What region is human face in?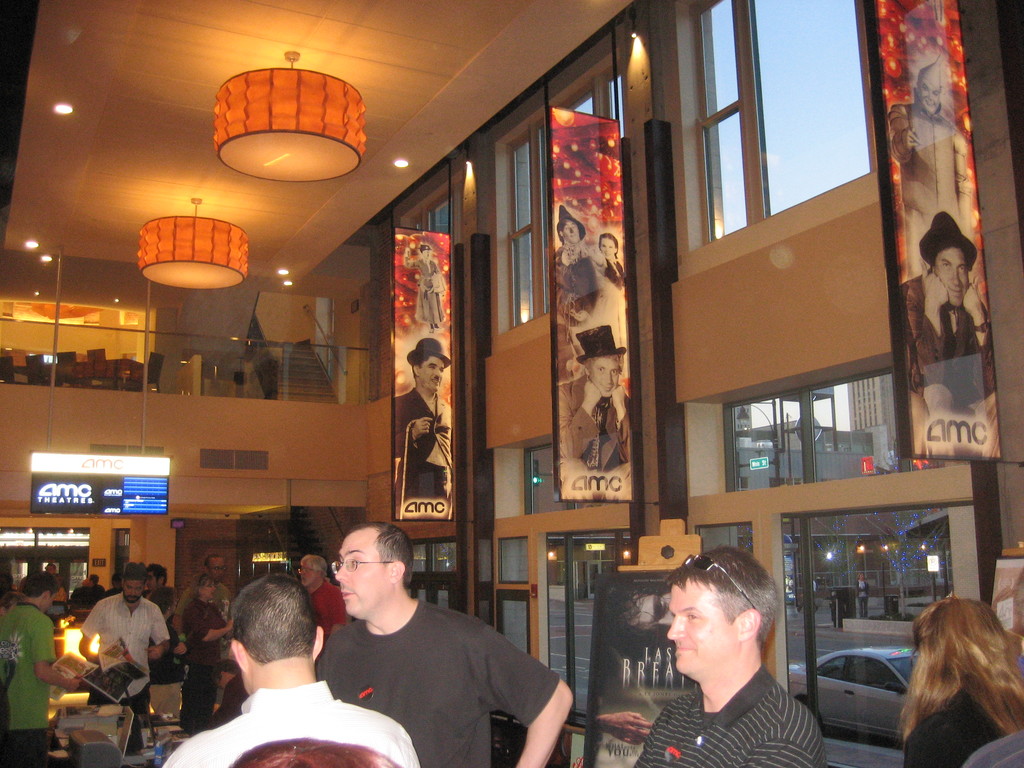
locate(211, 560, 227, 581).
